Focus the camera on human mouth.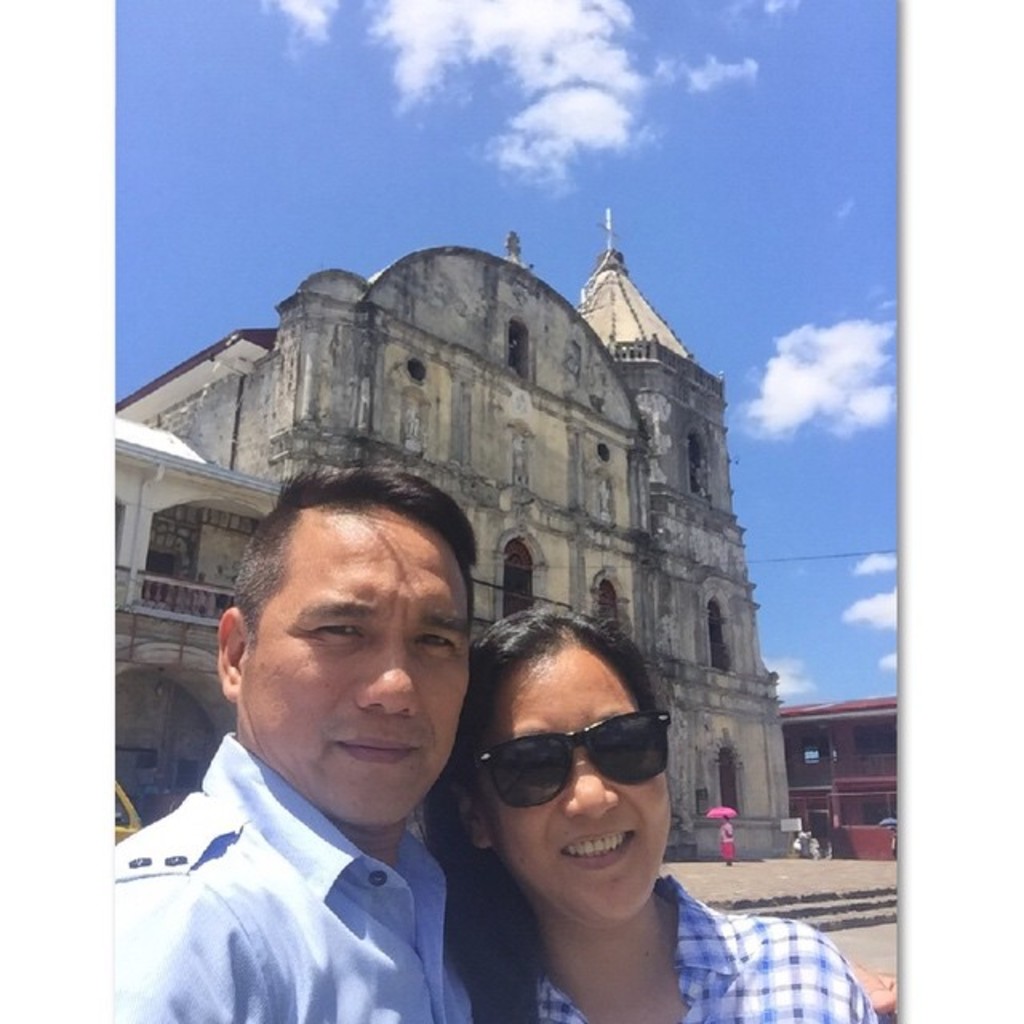
Focus region: x1=331 y1=726 x2=427 y2=768.
